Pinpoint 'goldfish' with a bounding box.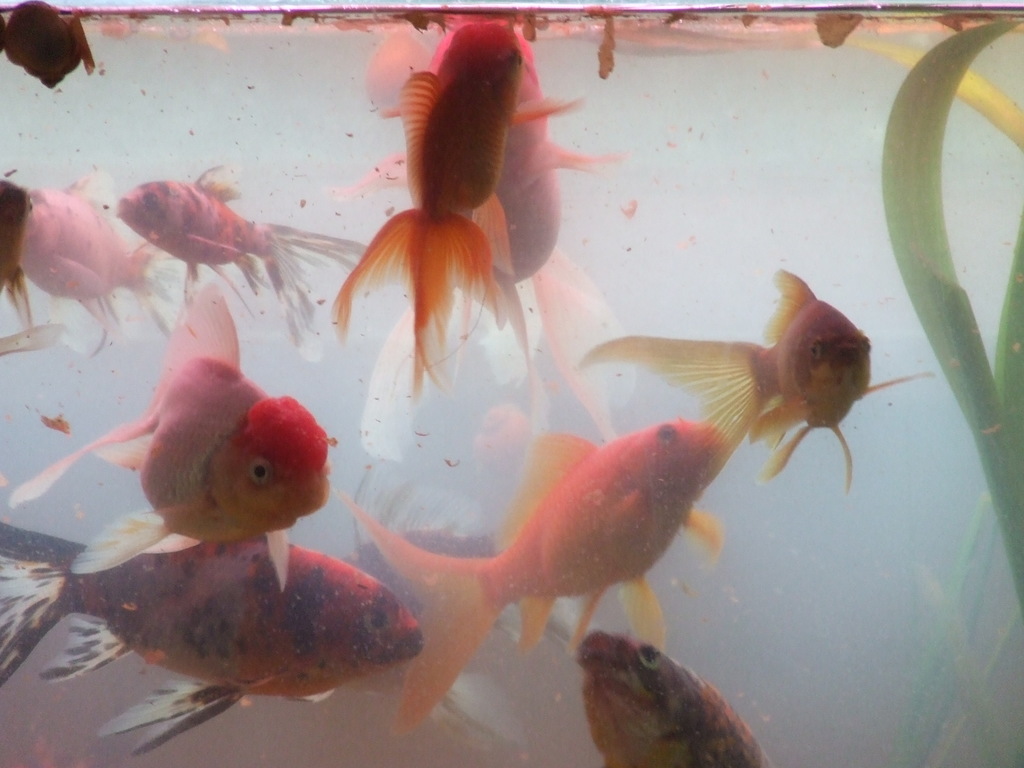
9/284/333/589.
